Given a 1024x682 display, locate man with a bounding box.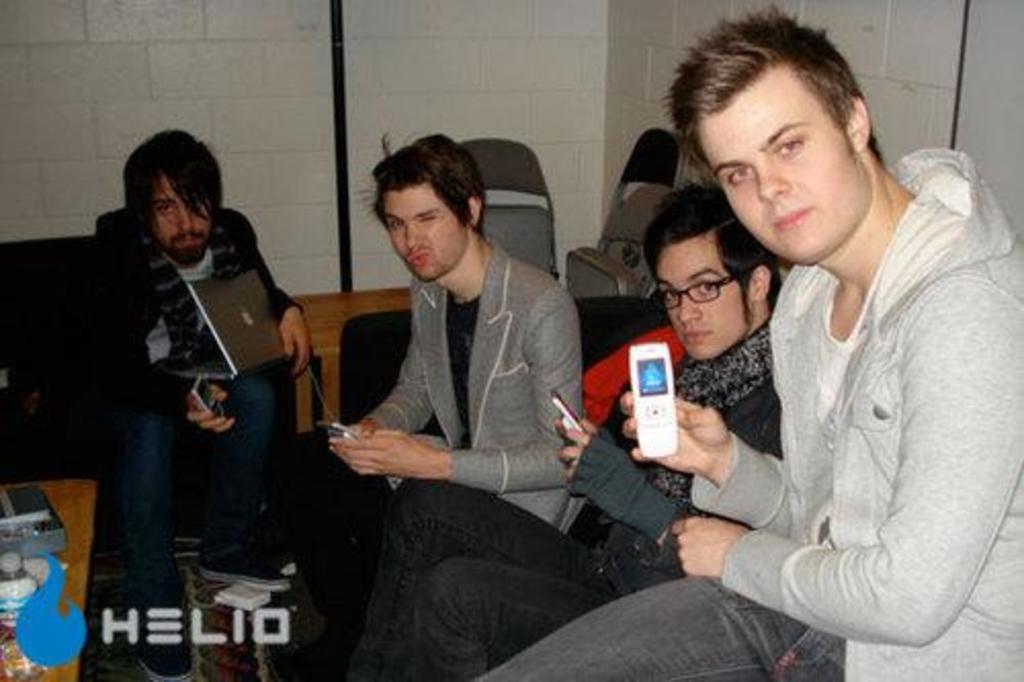
Located: x1=469 y1=4 x2=1022 y2=680.
